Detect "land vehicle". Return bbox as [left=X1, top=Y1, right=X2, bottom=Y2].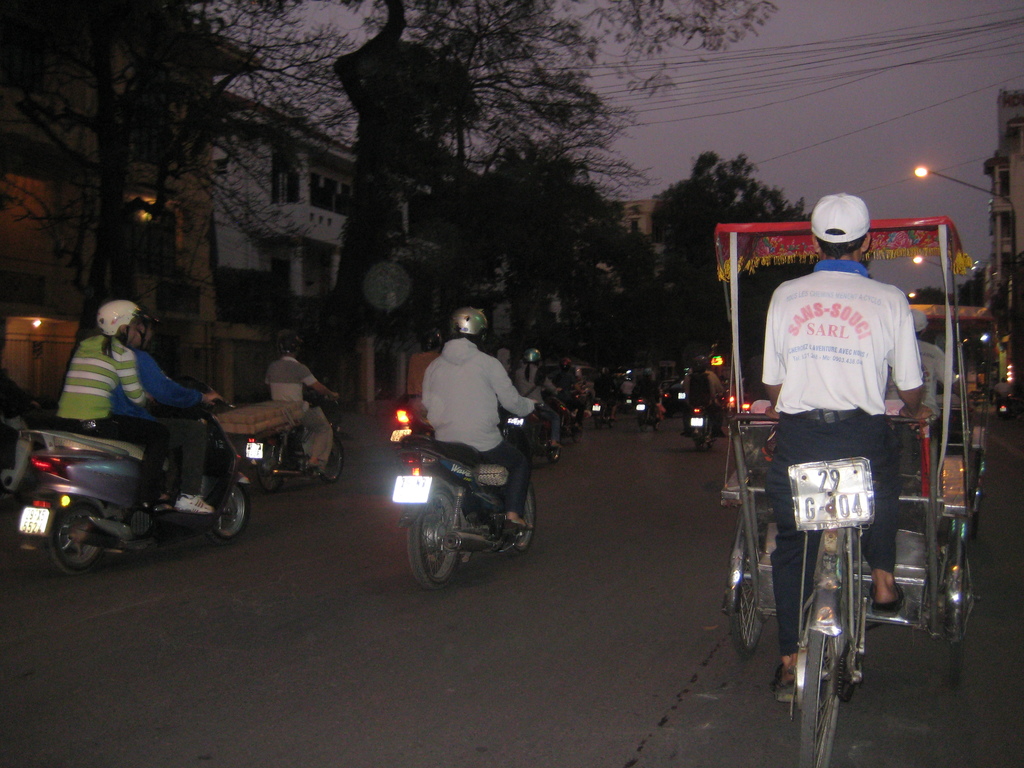
[left=547, top=358, right=599, bottom=399].
